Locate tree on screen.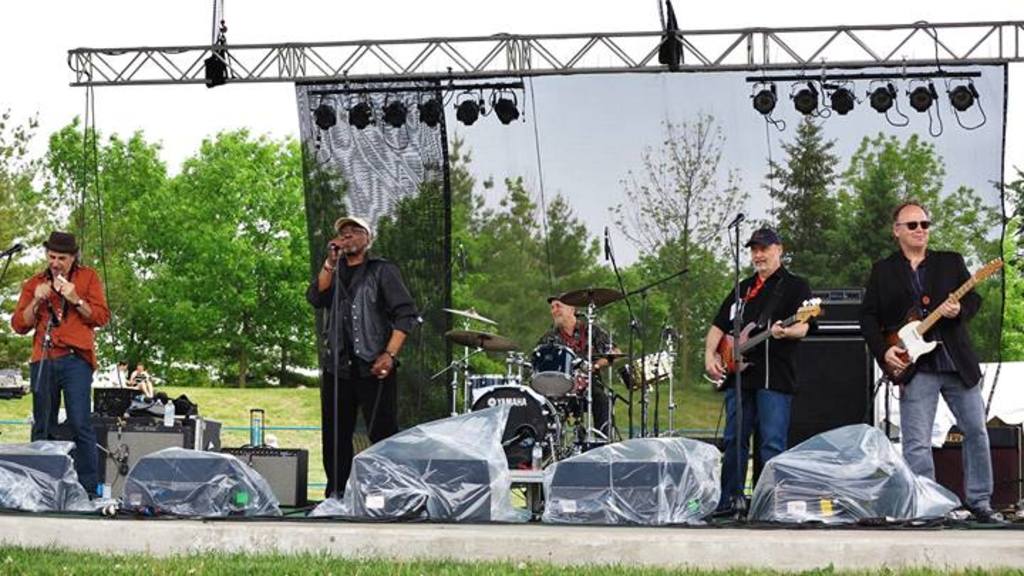
On screen at BBox(461, 152, 606, 397).
